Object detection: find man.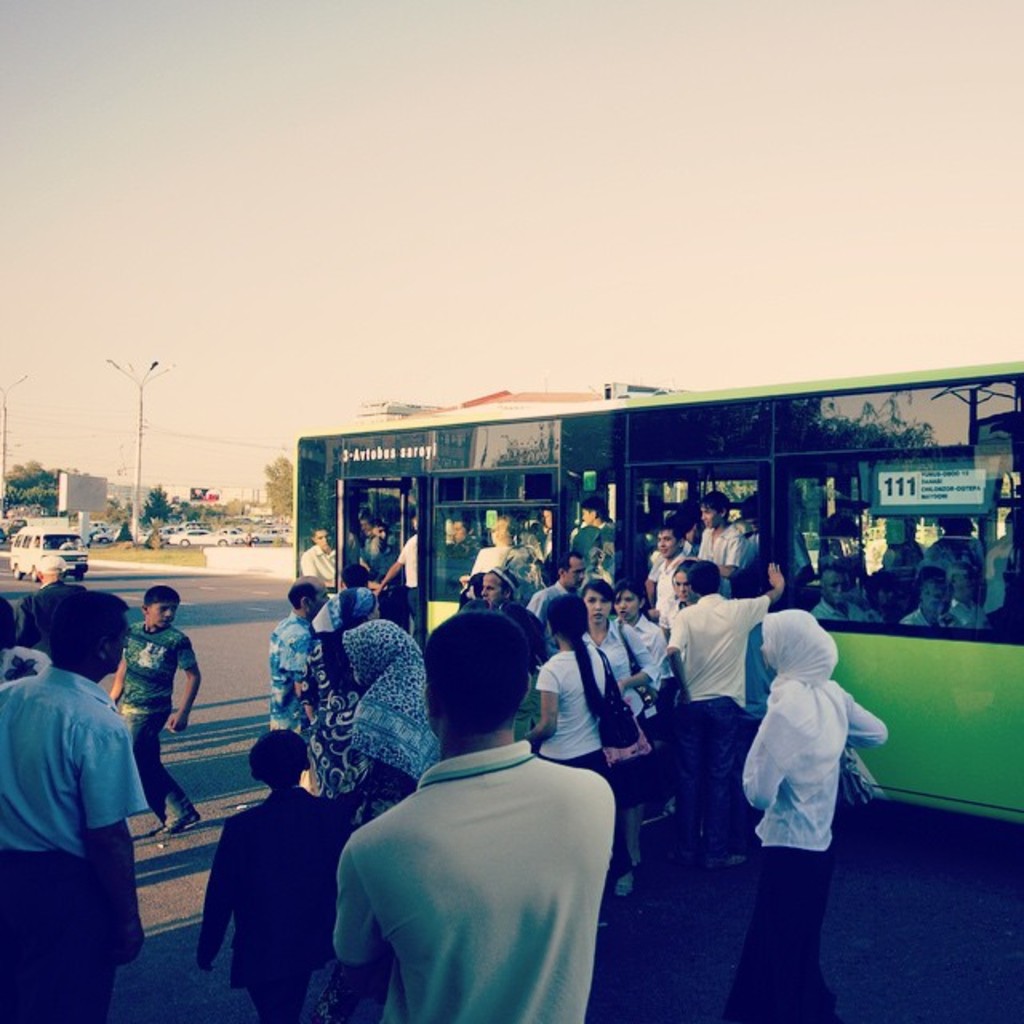
[x1=366, y1=571, x2=410, y2=634].
